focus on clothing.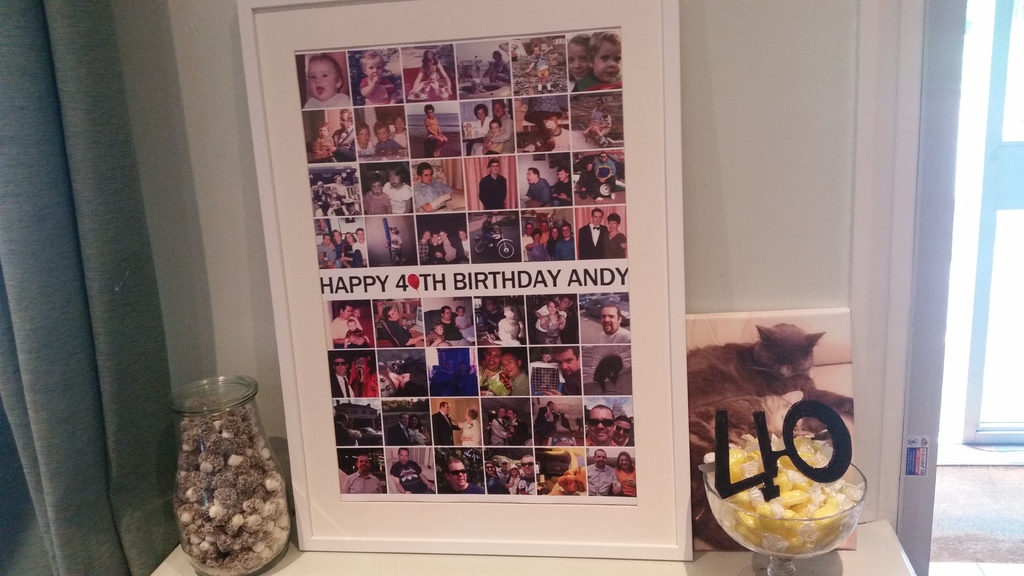
Focused at [left=355, top=140, right=376, bottom=157].
